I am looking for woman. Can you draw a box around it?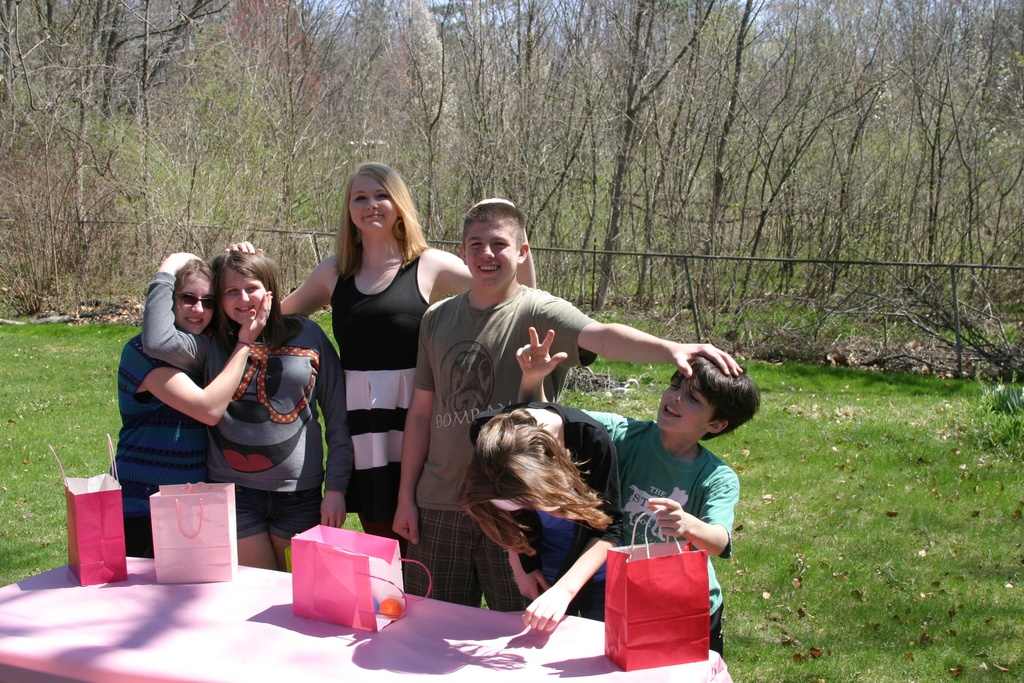
Sure, the bounding box is (440,394,632,636).
